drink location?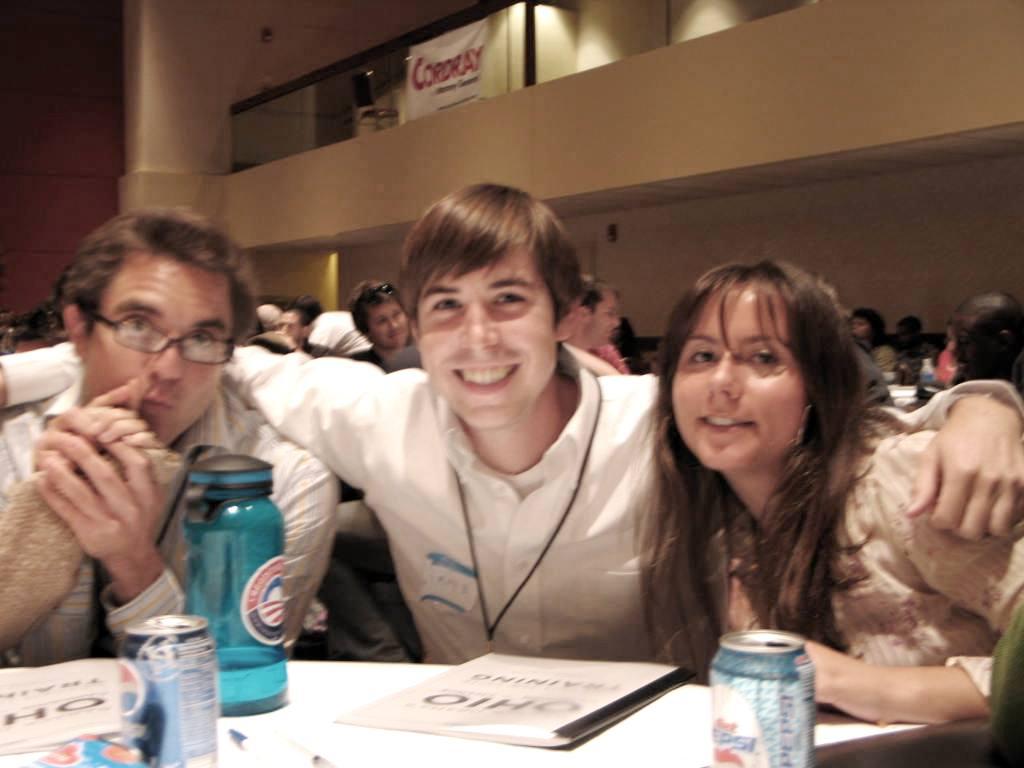
crop(214, 647, 287, 715)
